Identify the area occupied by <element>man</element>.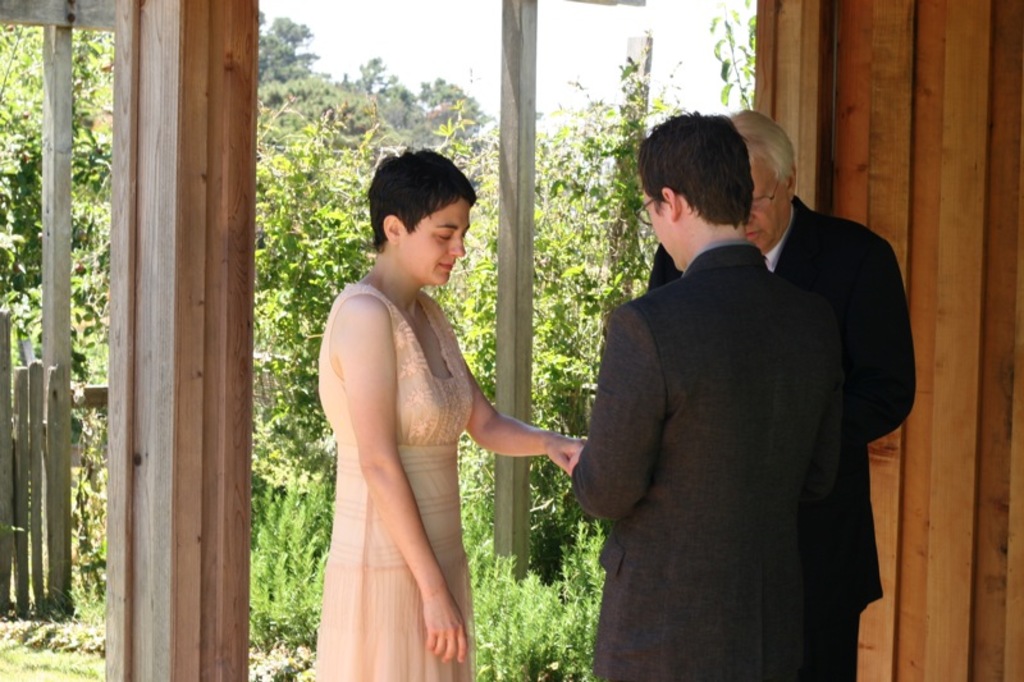
Area: 637:116:925:681.
